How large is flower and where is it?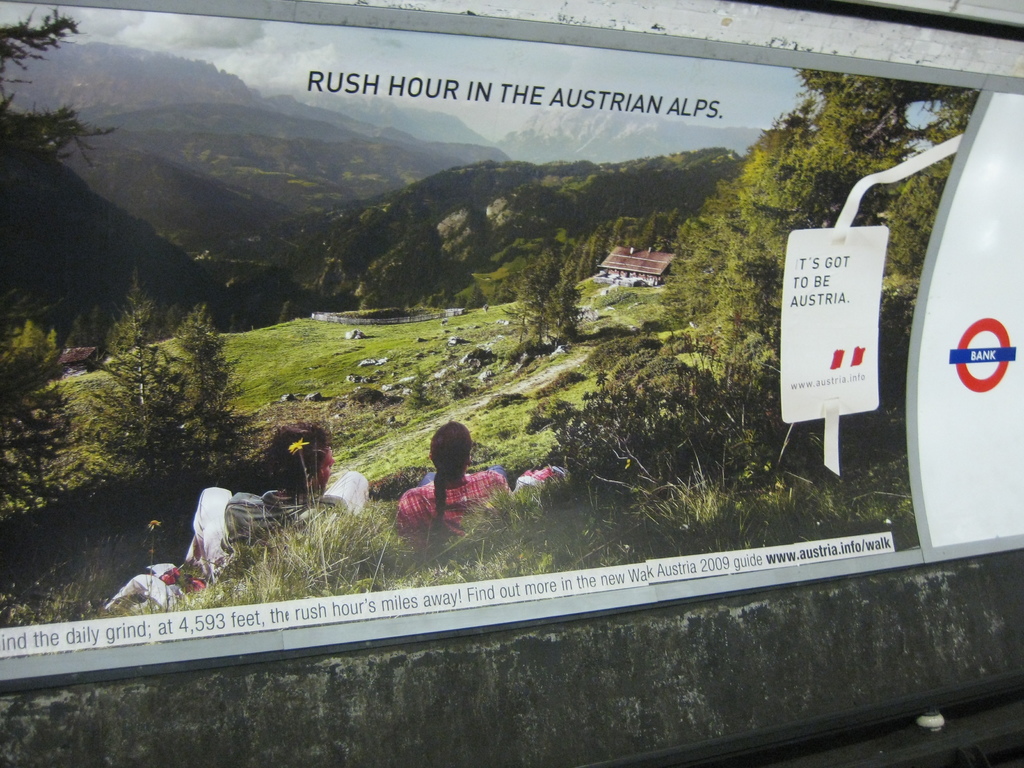
Bounding box: [left=185, top=574, right=204, bottom=596].
